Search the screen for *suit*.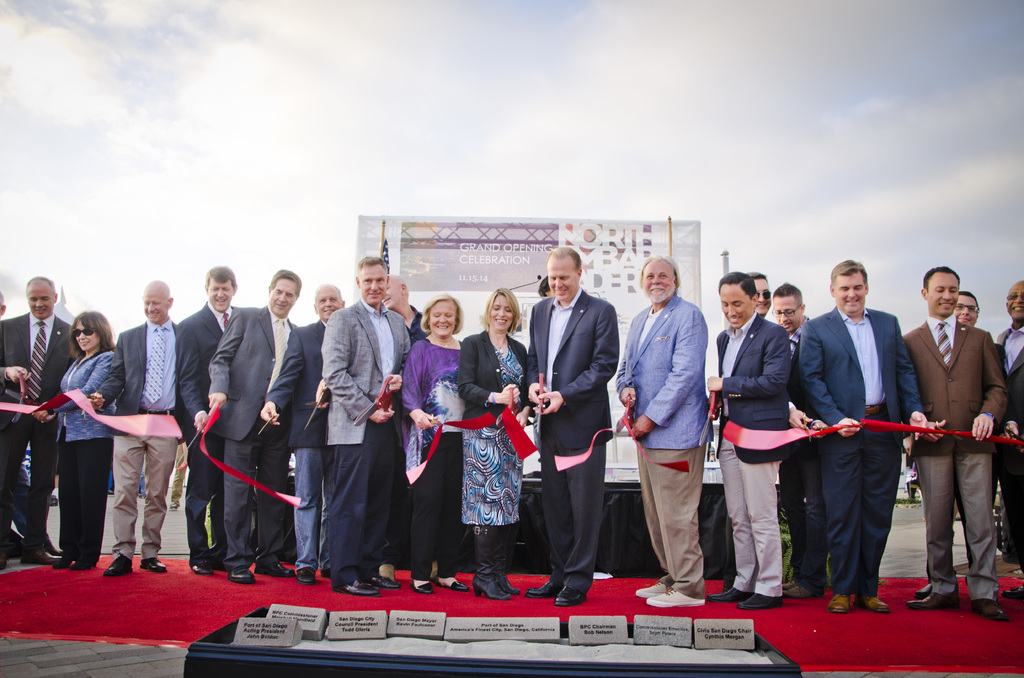
Found at [534,282,619,585].
